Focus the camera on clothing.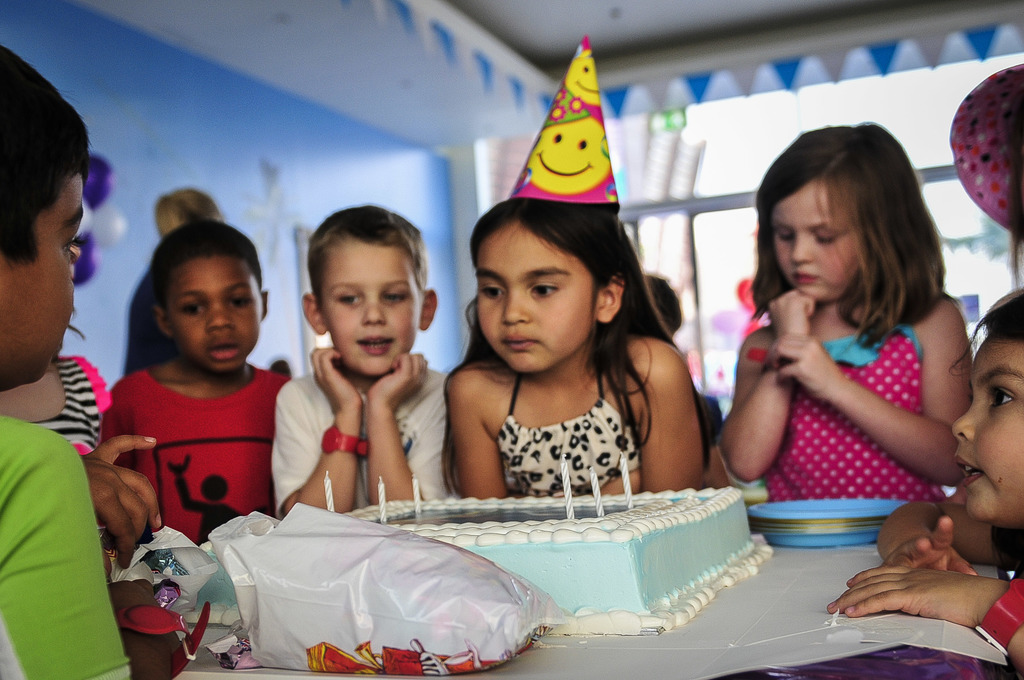
Focus region: left=0, top=357, right=109, bottom=455.
